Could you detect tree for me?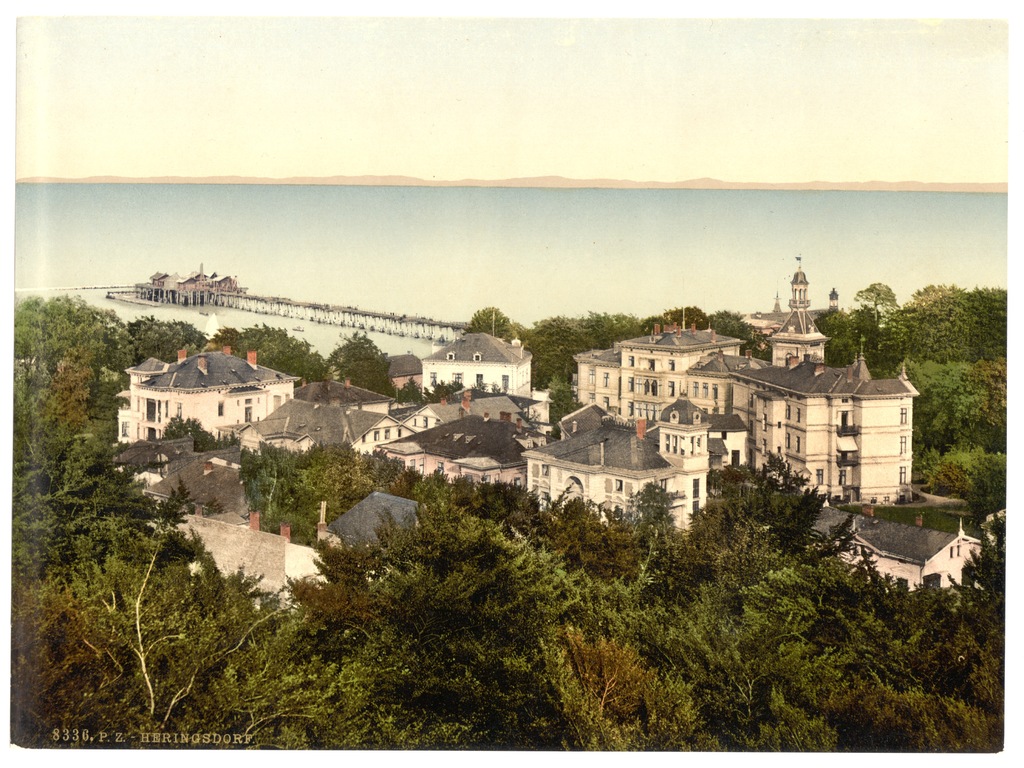
Detection result: [895, 528, 1017, 757].
